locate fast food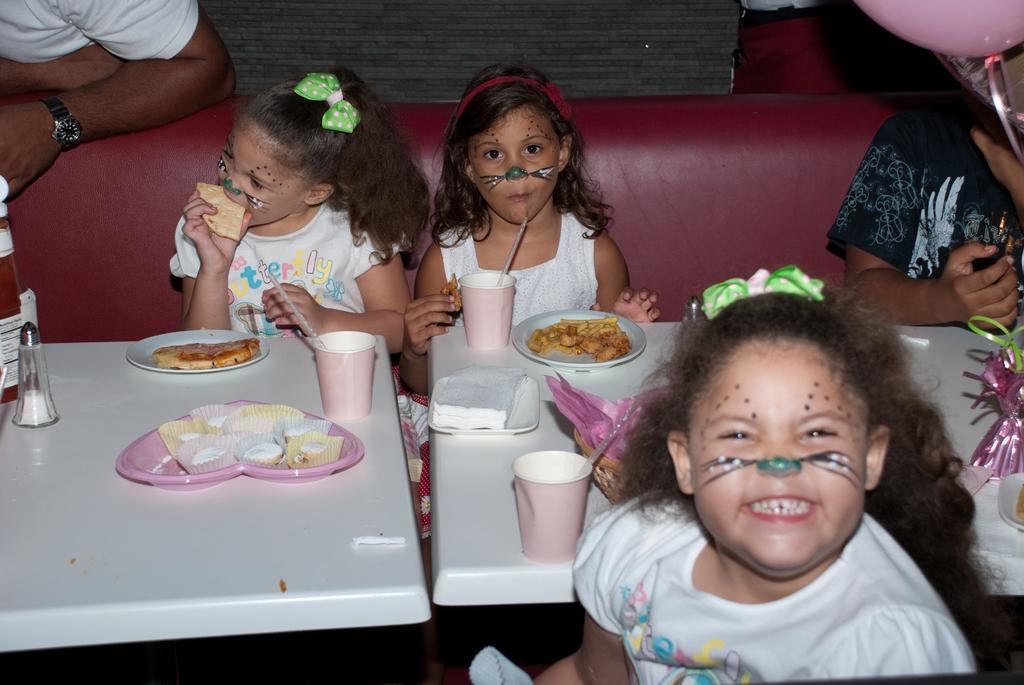
l=152, t=336, r=271, b=366
